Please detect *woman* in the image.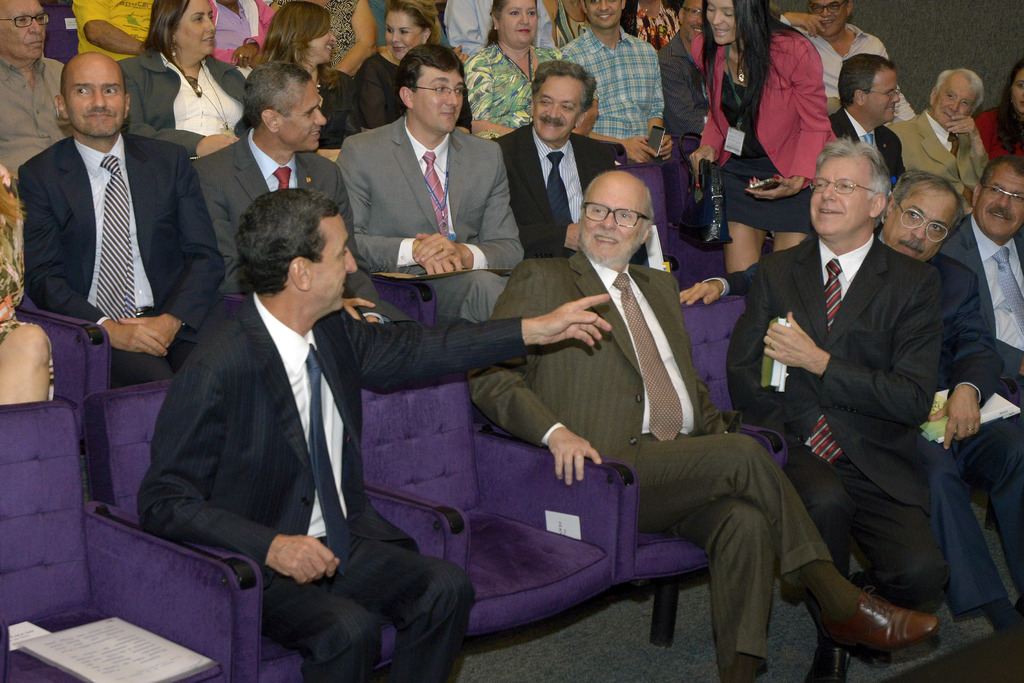
(x1=460, y1=0, x2=596, y2=139).
